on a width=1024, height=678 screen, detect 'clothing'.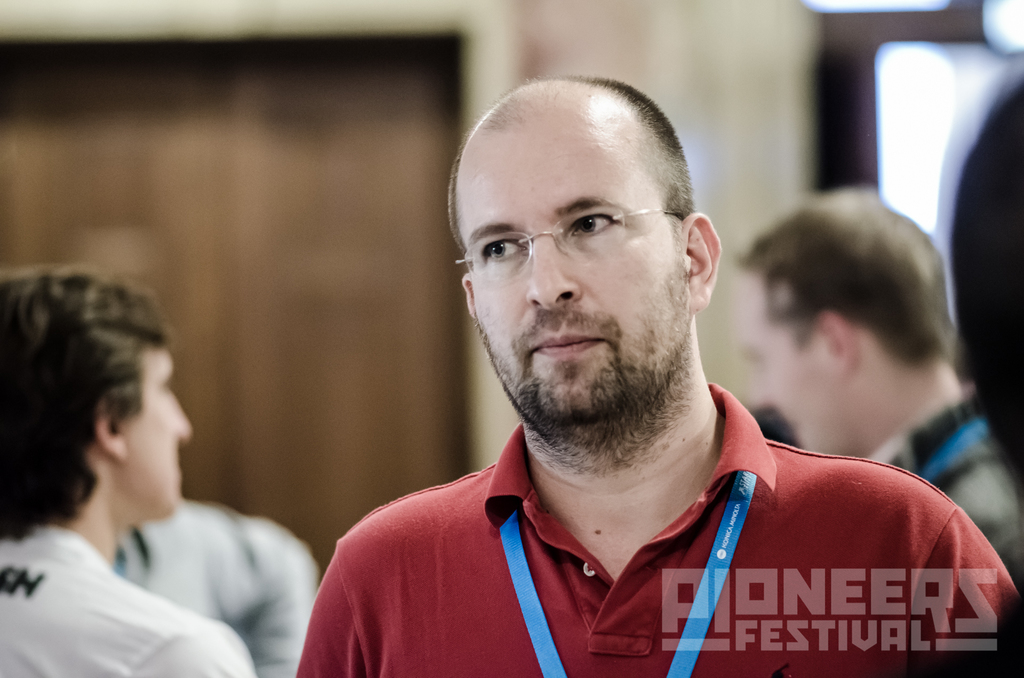
<box>316,421,998,658</box>.
